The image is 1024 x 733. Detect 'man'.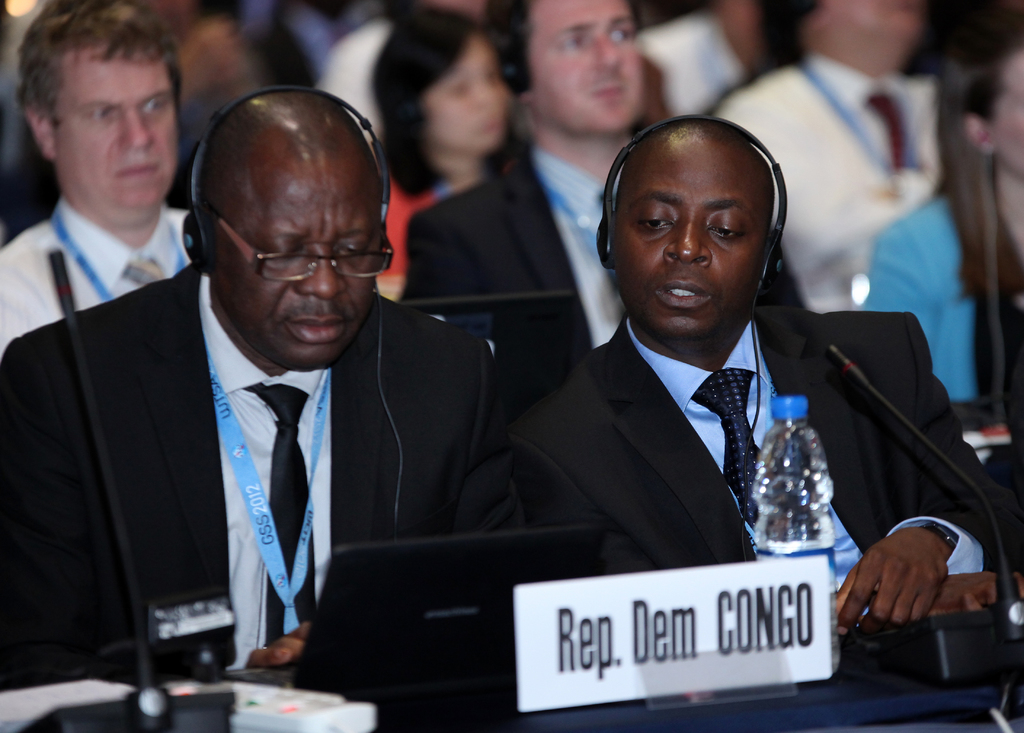
Detection: box=[712, 0, 945, 314].
